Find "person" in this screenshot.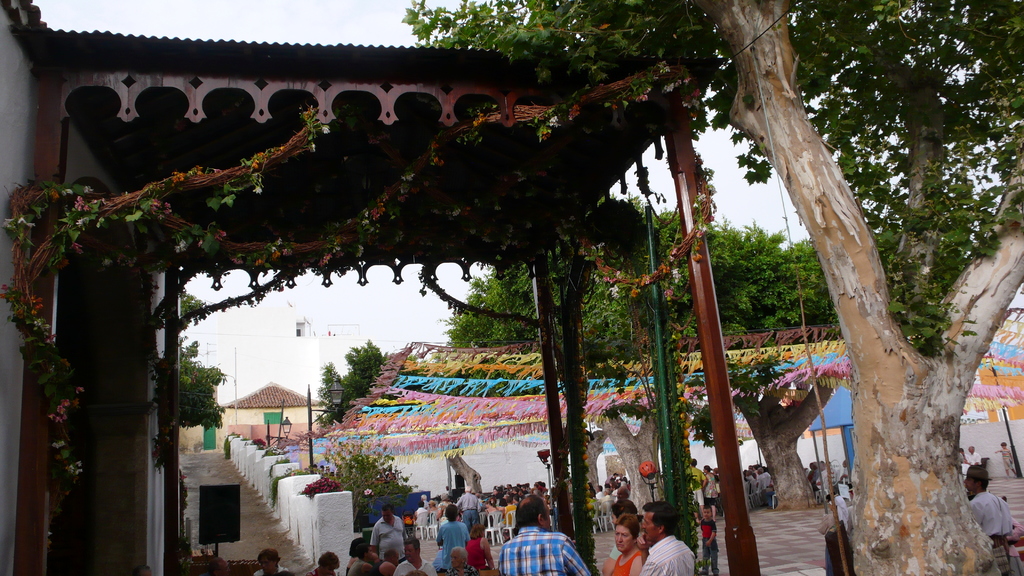
The bounding box for "person" is 964/464/1020/575.
